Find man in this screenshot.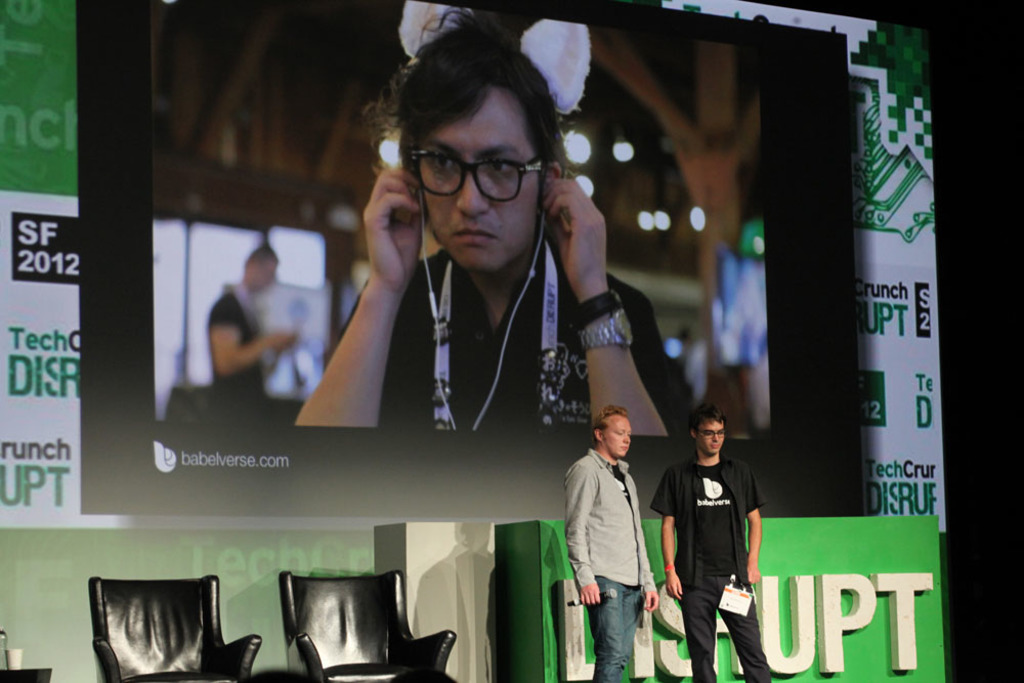
The bounding box for man is BBox(650, 401, 760, 682).
